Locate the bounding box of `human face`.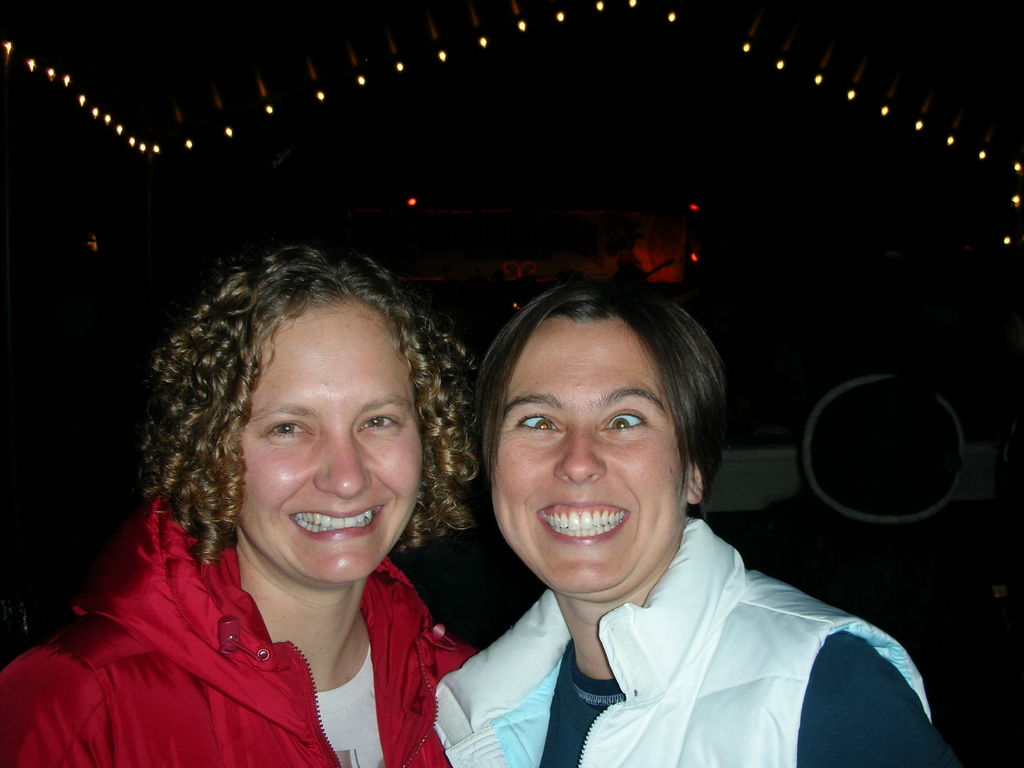
Bounding box: 491:316:685:598.
